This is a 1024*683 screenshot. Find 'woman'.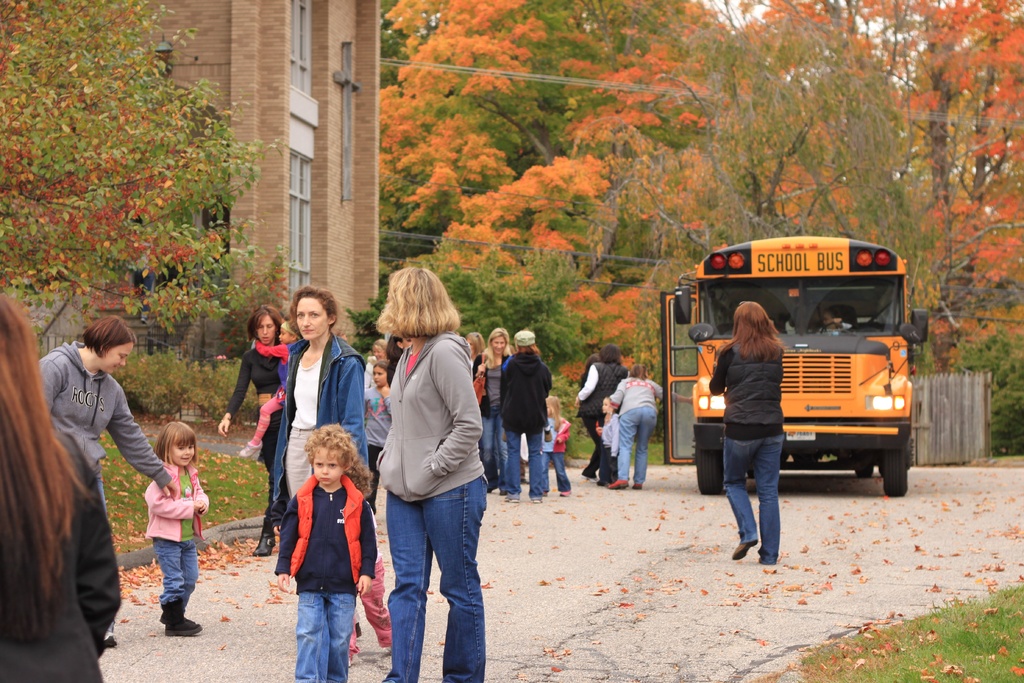
Bounding box: box(709, 301, 783, 564).
